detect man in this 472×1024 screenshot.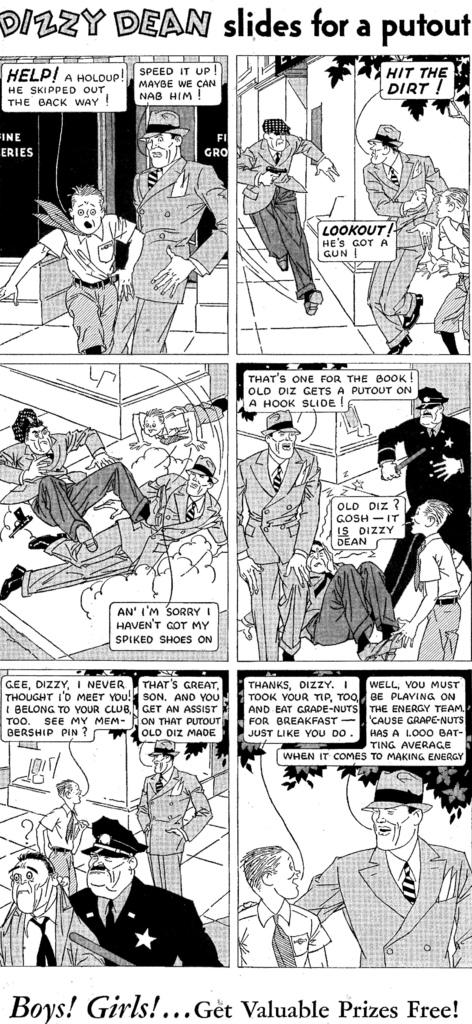
Detection: rect(379, 390, 471, 606).
